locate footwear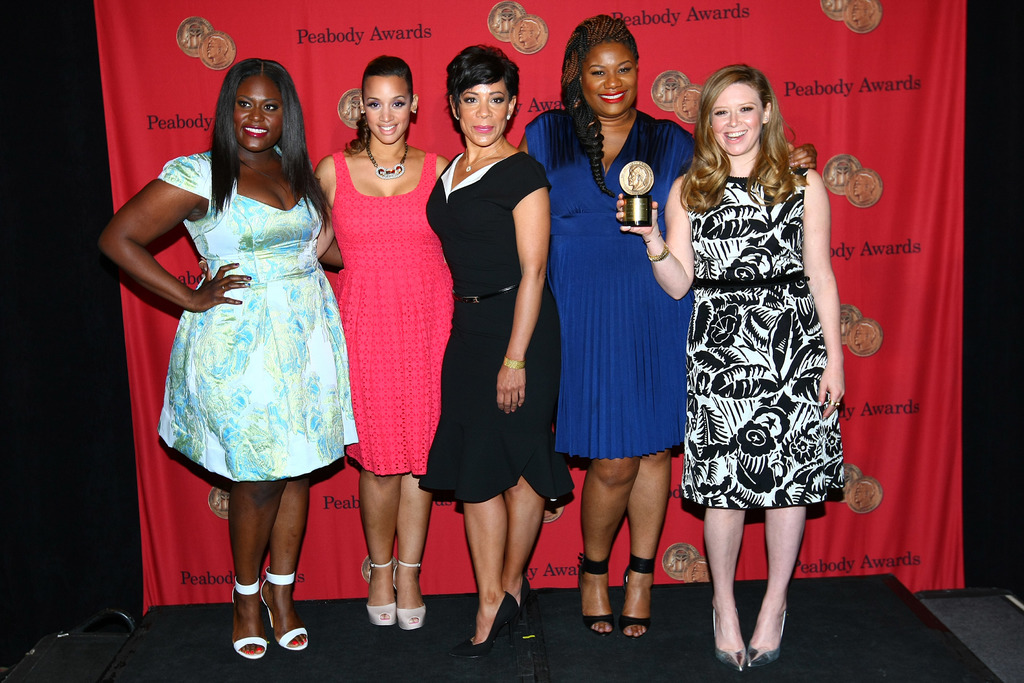
(left=392, top=559, right=430, bottom=630)
